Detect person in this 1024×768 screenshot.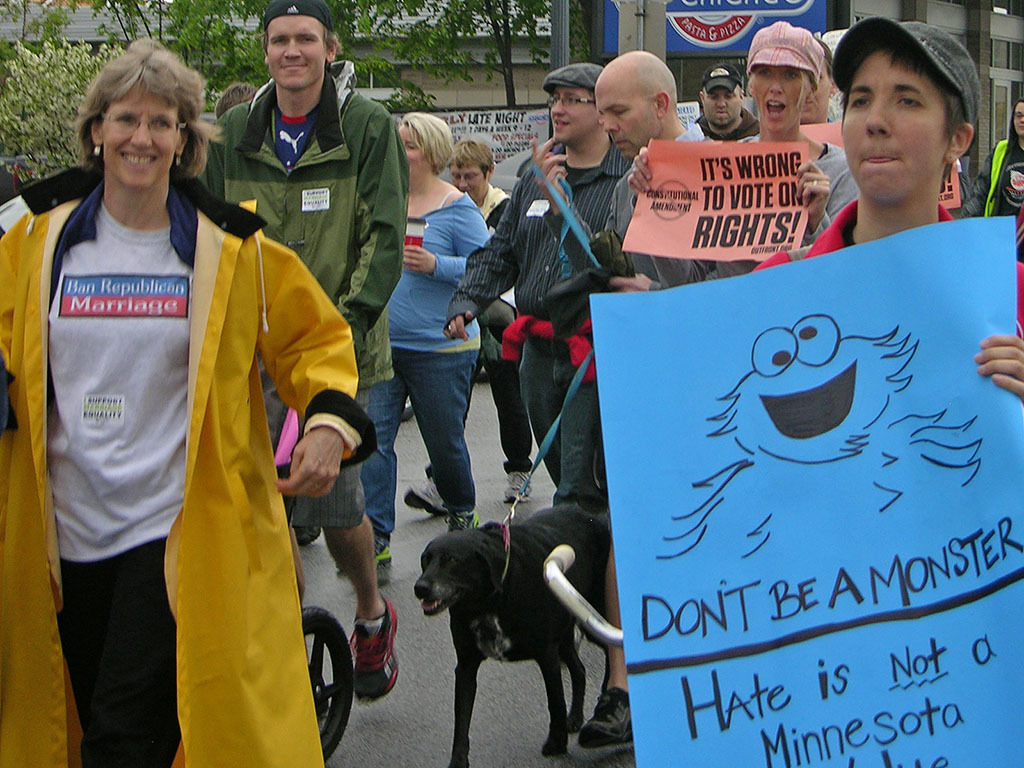
Detection: (x1=426, y1=61, x2=646, y2=511).
